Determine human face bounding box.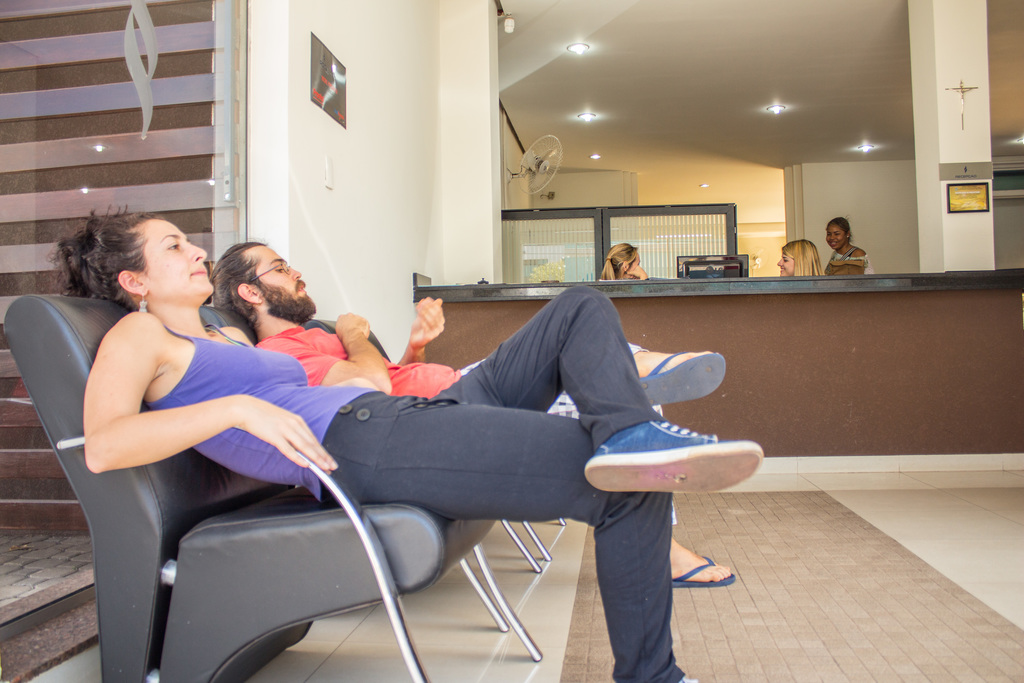
Determined: {"x1": 775, "y1": 249, "x2": 795, "y2": 279}.
